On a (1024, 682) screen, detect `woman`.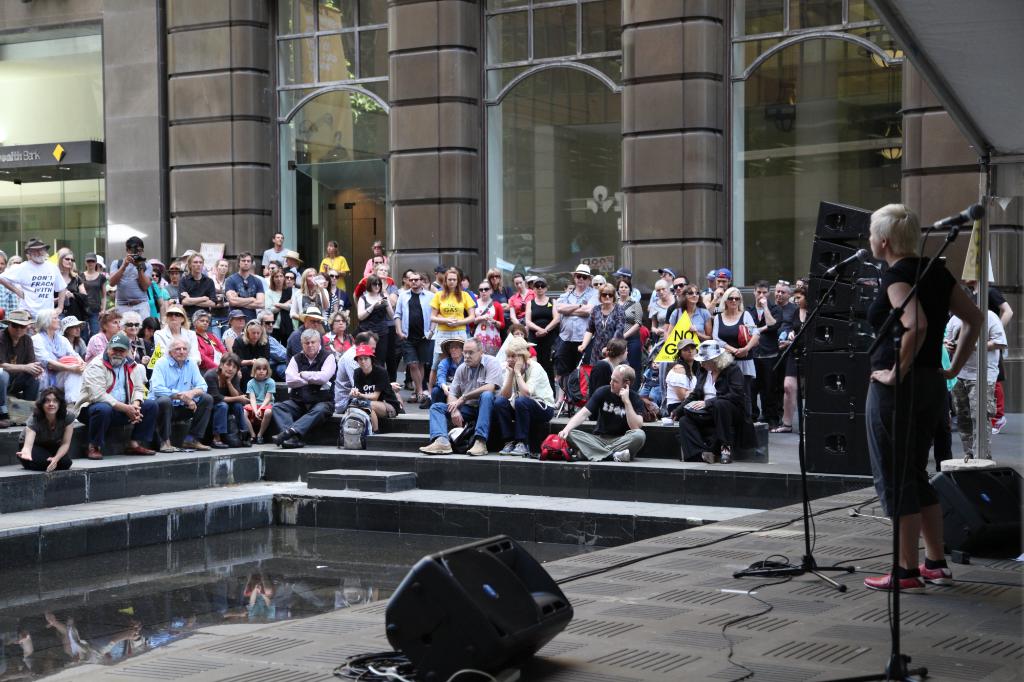
321,308,359,364.
